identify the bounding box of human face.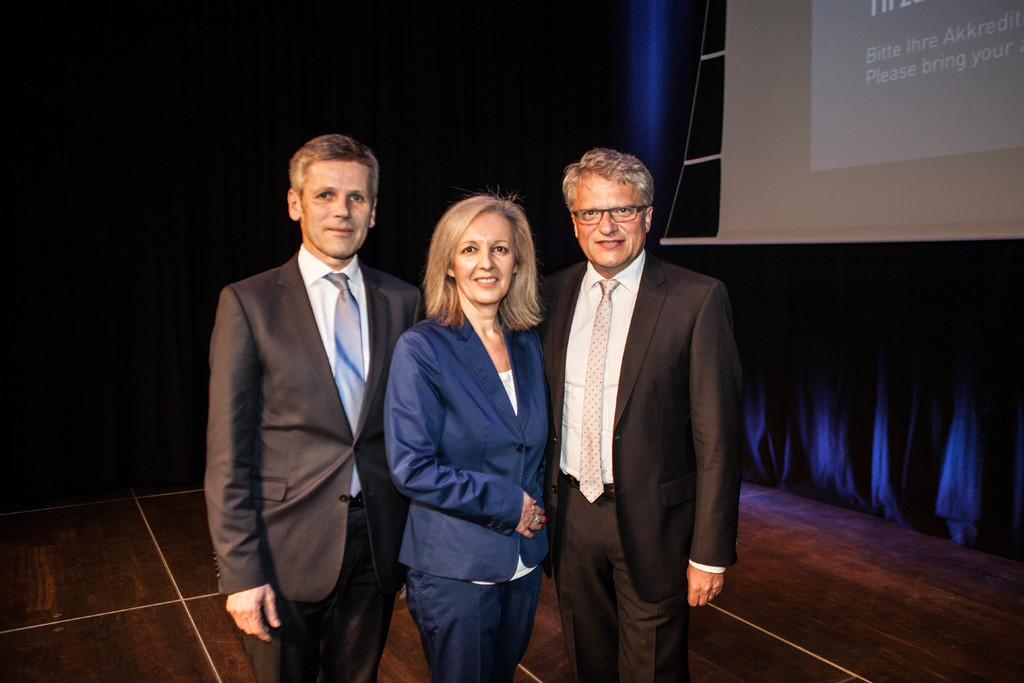
rect(447, 214, 517, 300).
